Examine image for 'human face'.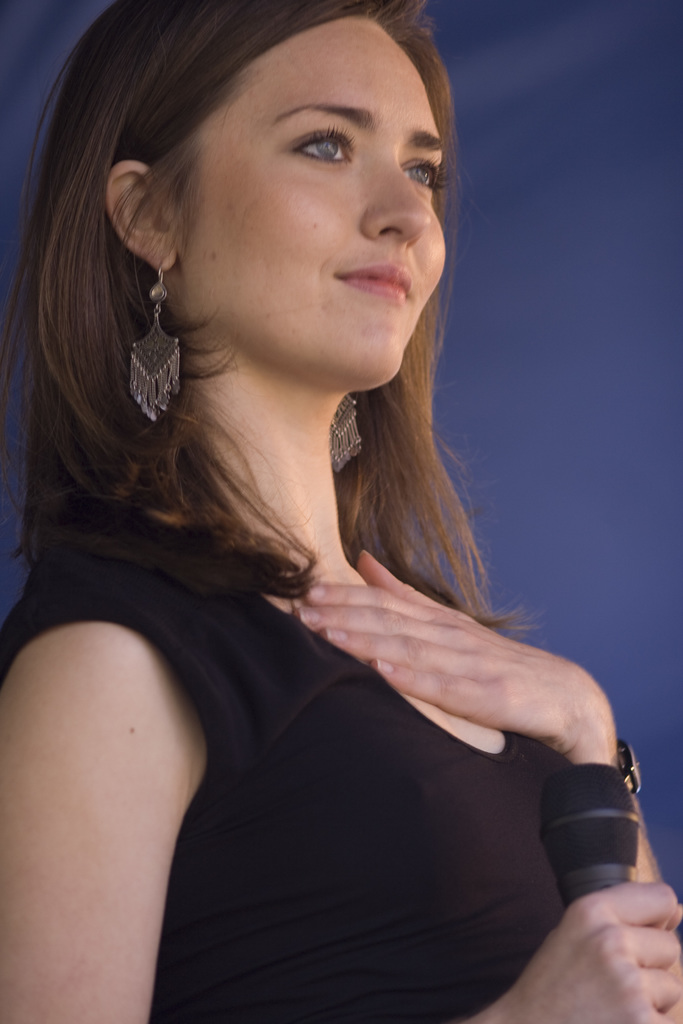
Examination result: <region>176, 20, 449, 373</region>.
